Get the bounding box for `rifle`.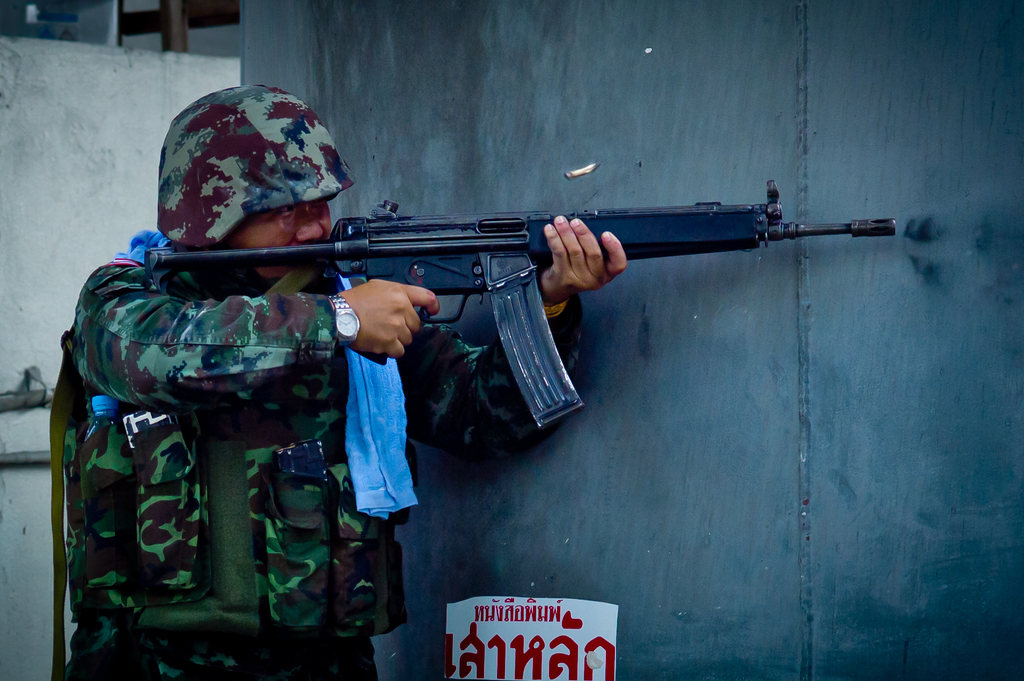
locate(150, 204, 888, 425).
